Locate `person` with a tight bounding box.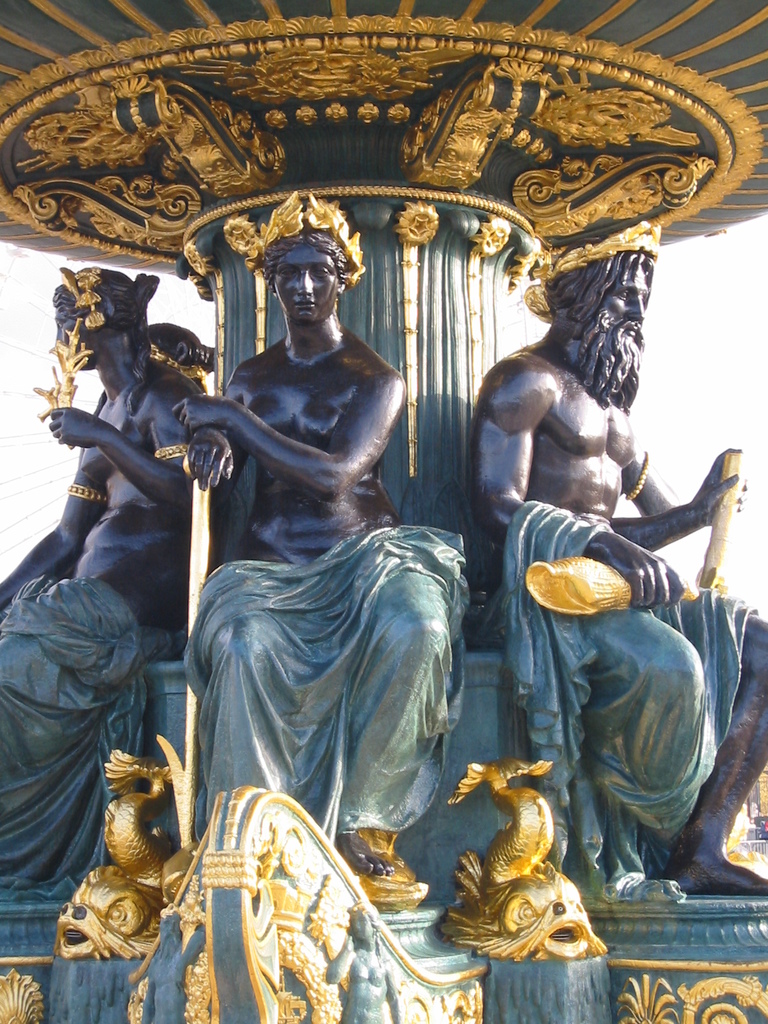
474, 220, 767, 904.
